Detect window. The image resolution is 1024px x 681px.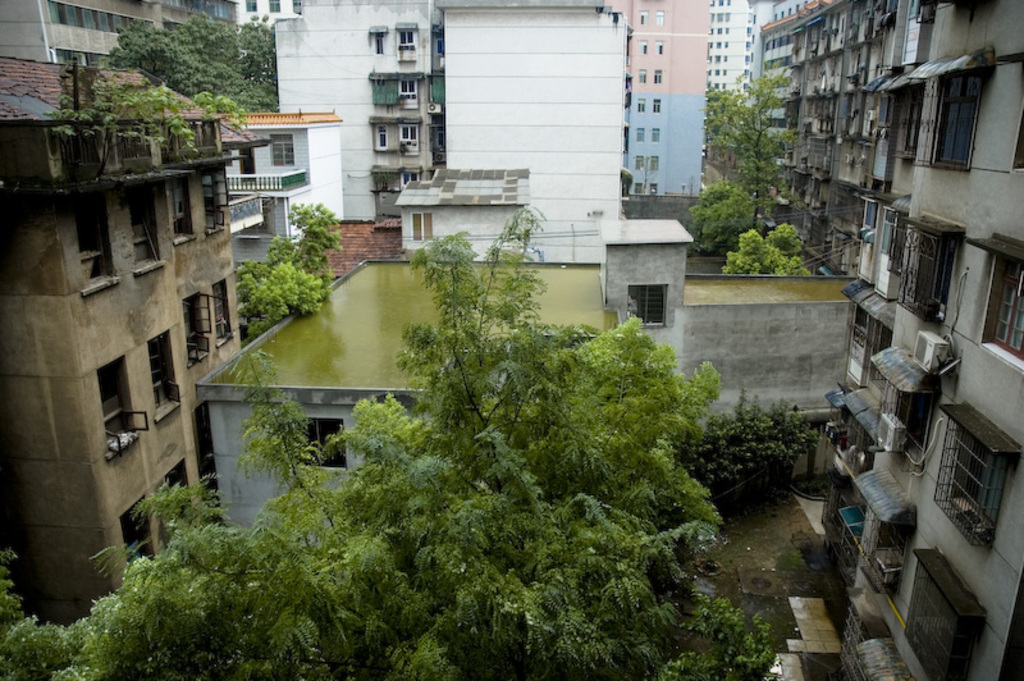
locate(183, 291, 212, 369).
